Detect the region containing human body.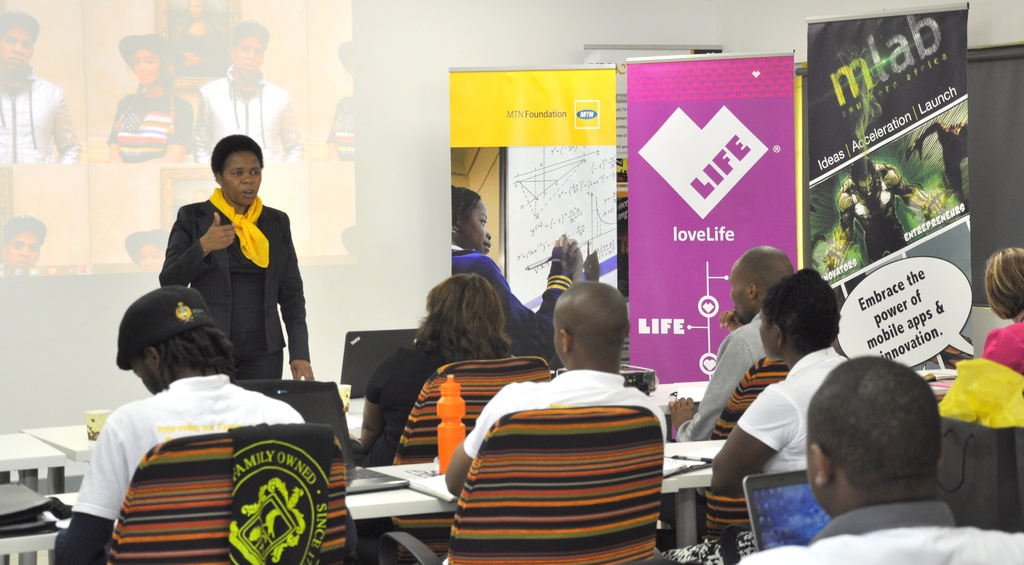
bbox(107, 36, 191, 162).
